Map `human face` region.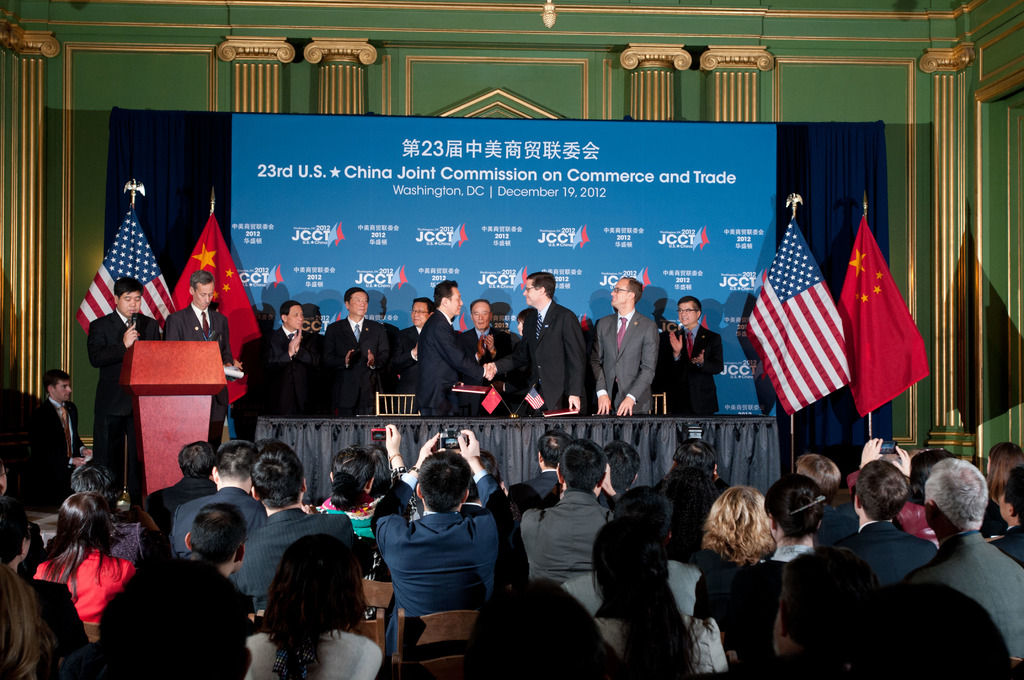
Mapped to box(412, 299, 433, 328).
